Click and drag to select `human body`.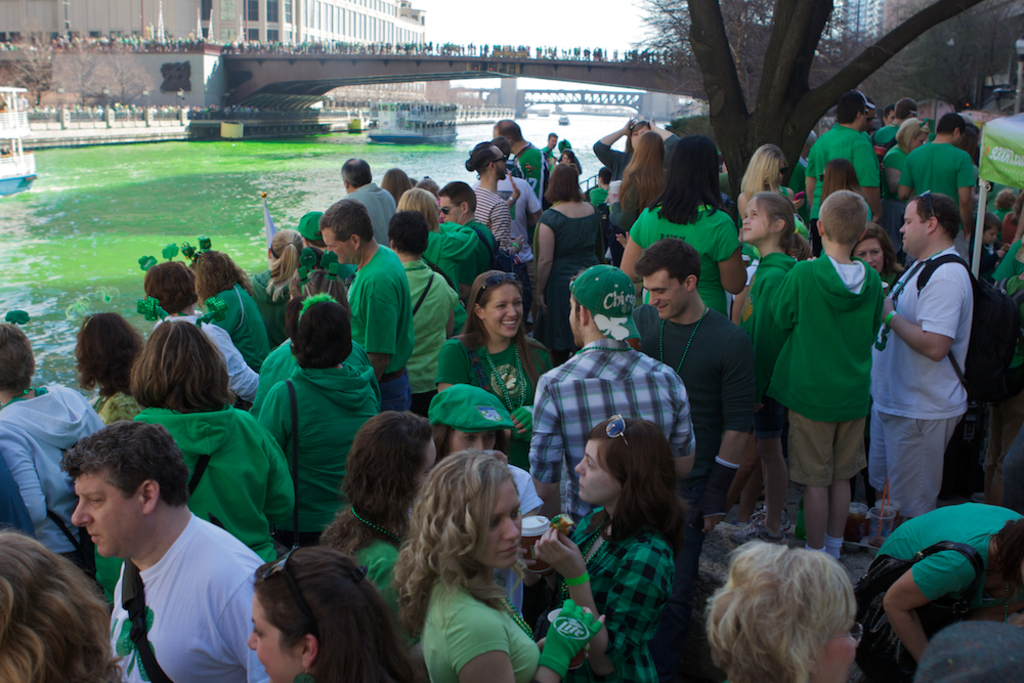
Selection: x1=400 y1=432 x2=603 y2=682.
